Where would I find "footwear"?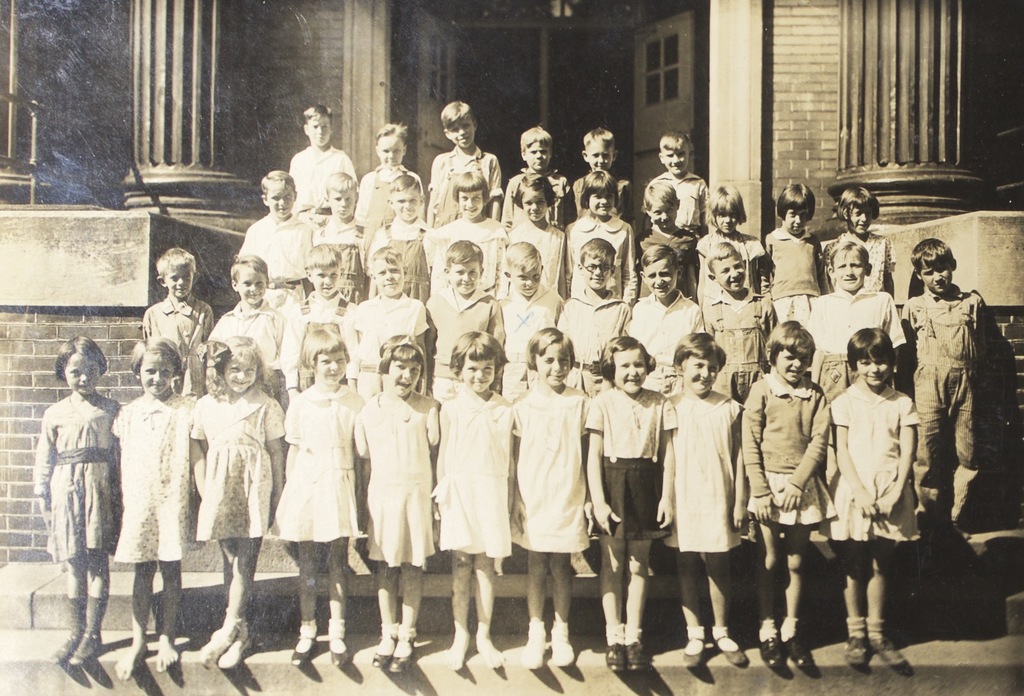
At 716 634 751 665.
